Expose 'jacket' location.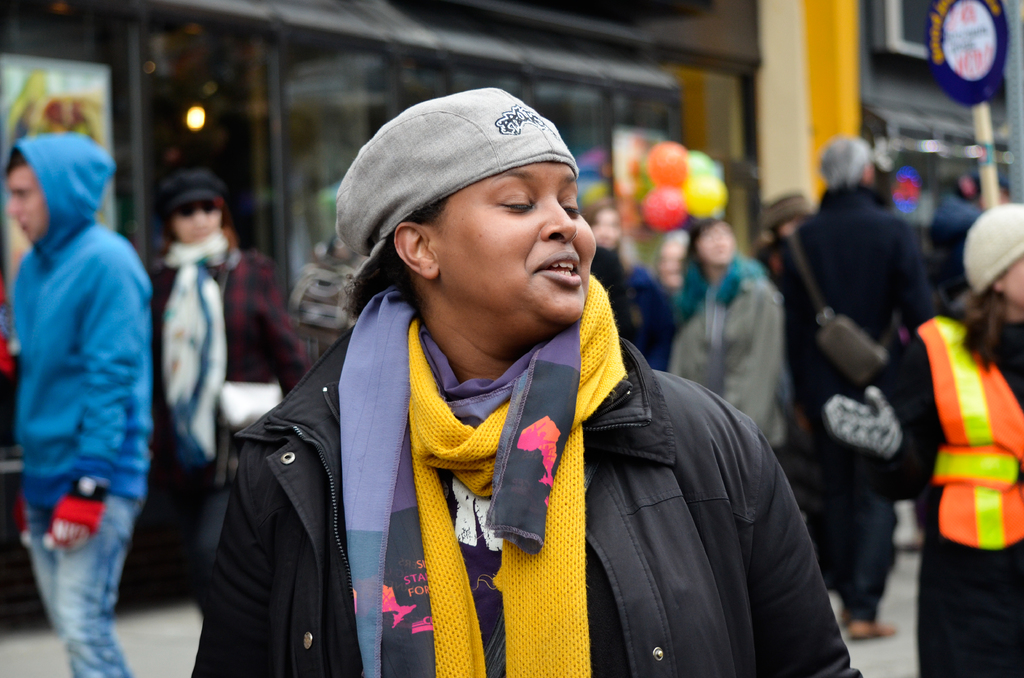
Exposed at box=[774, 181, 930, 414].
